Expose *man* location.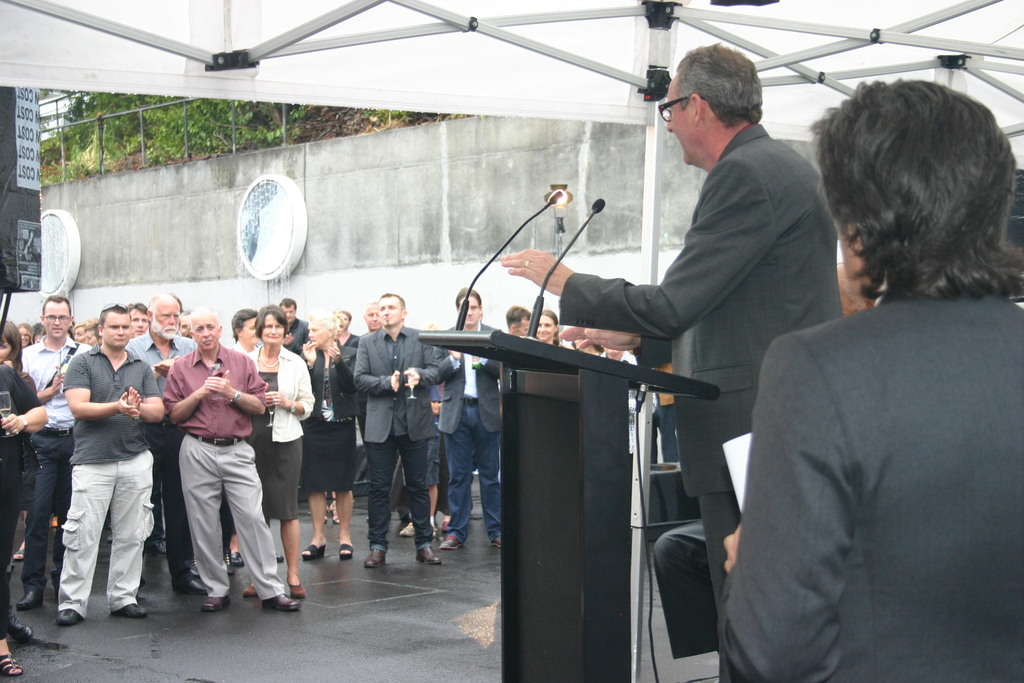
Exposed at BBox(163, 310, 307, 614).
